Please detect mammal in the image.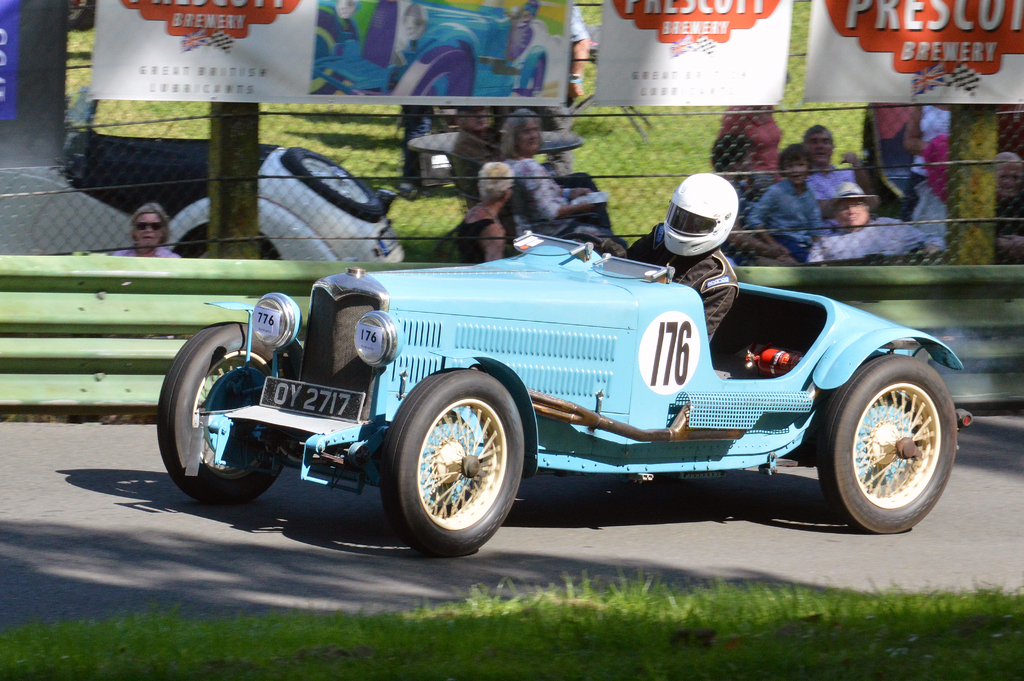
pyautogui.locateOnScreen(502, 106, 611, 238).
